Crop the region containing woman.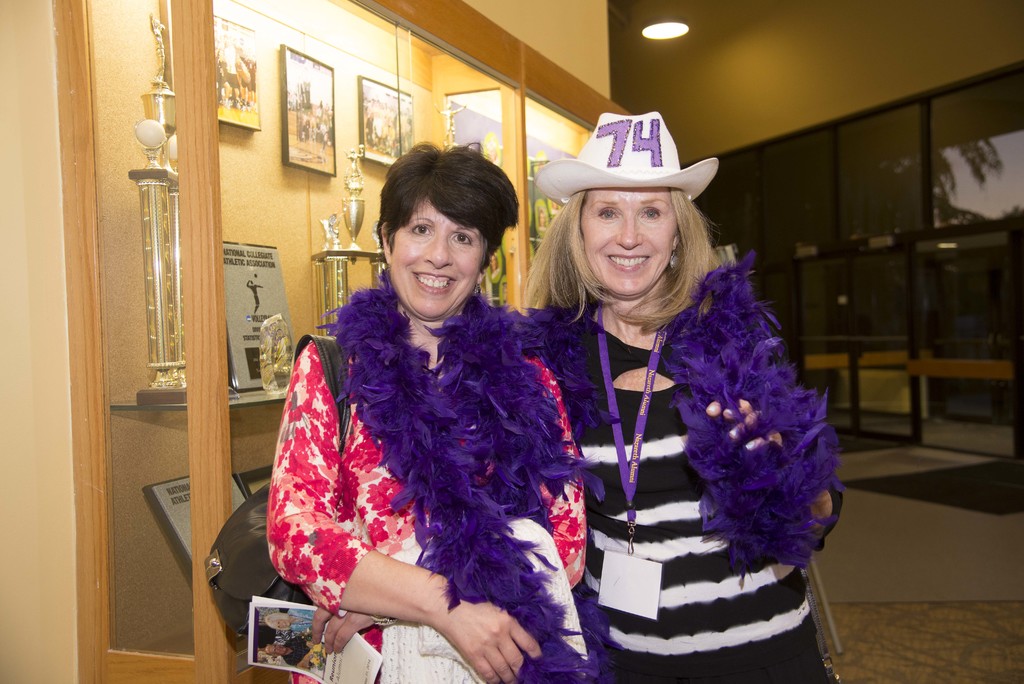
Crop region: rect(266, 148, 585, 668).
